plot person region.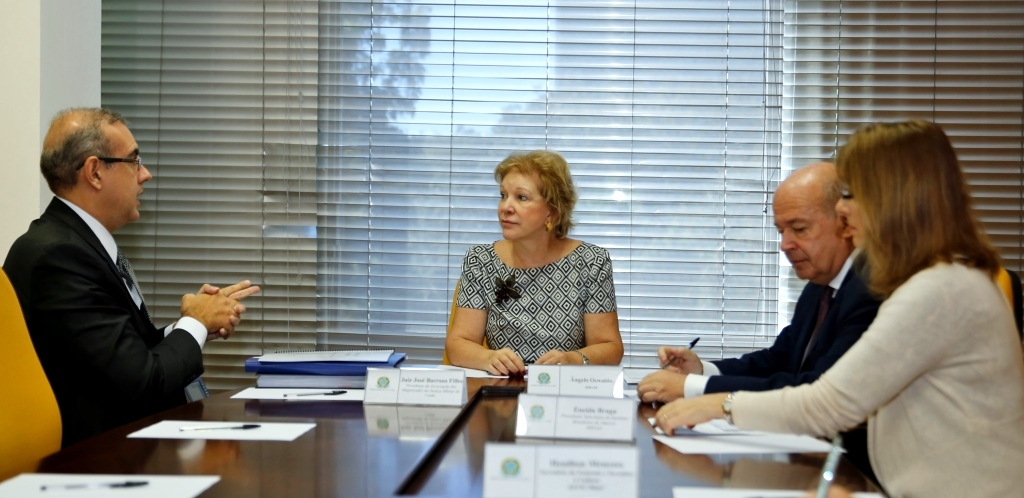
Plotted at <region>635, 162, 889, 468</region>.
